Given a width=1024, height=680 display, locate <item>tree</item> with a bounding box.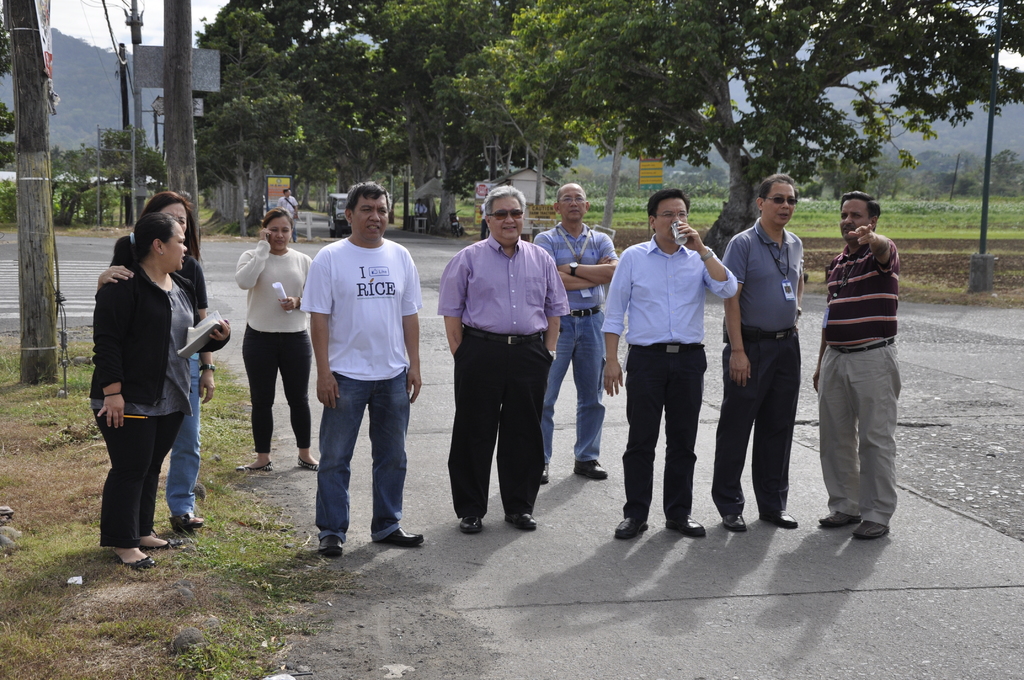
Located: pyautogui.locateOnScreen(47, 127, 176, 230).
